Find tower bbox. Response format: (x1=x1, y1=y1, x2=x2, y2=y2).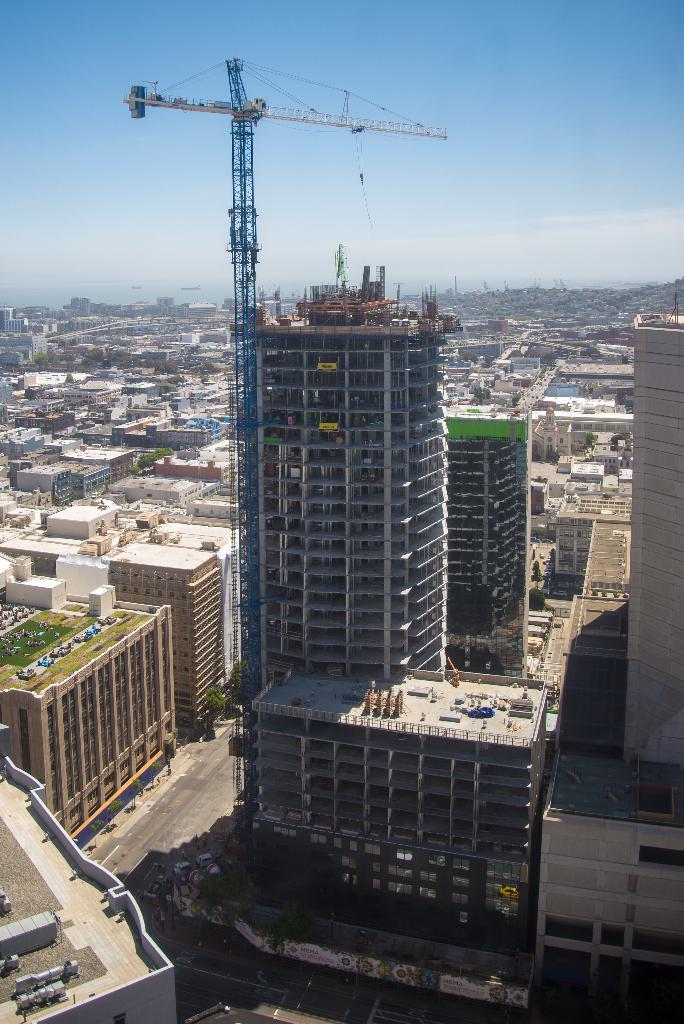
(x1=124, y1=56, x2=452, y2=870).
